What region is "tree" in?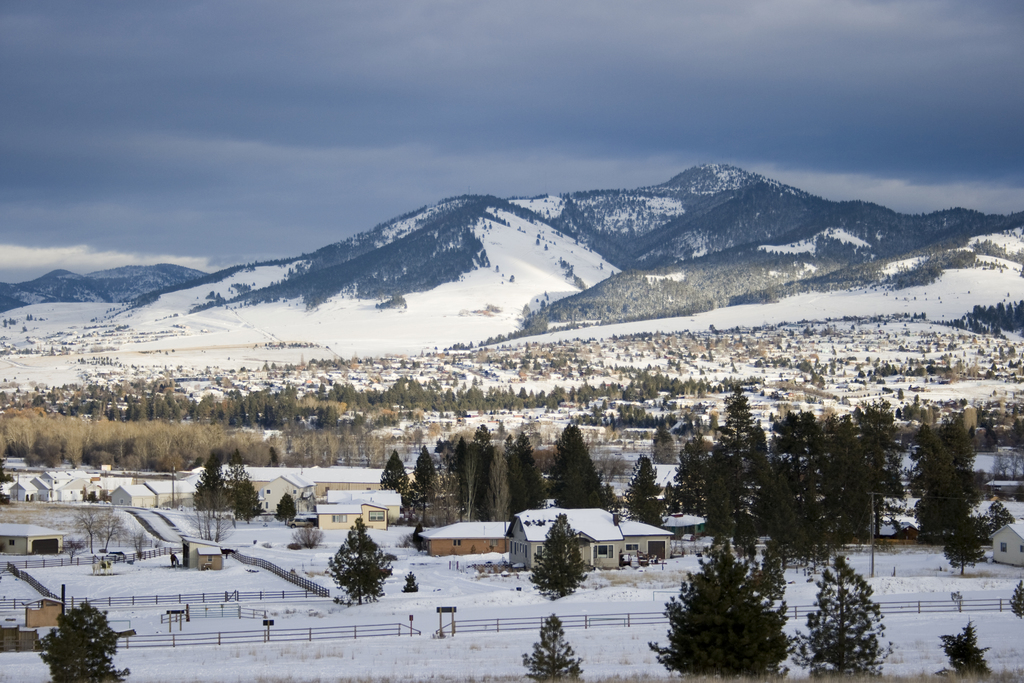
locate(226, 444, 263, 531).
